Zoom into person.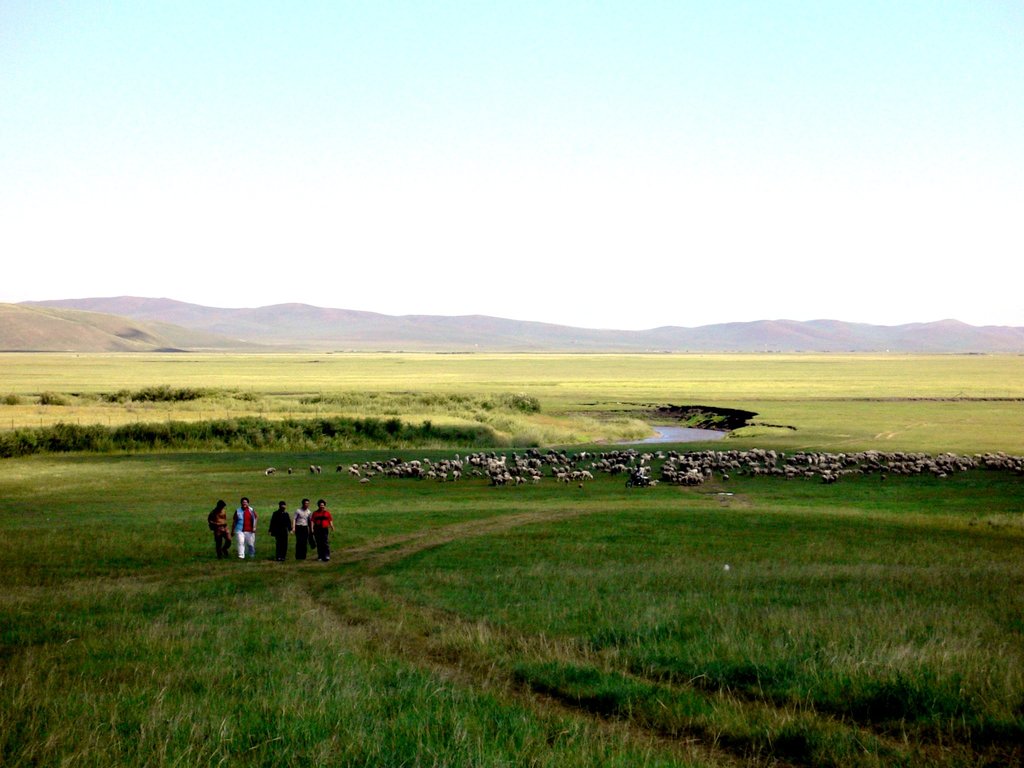
Zoom target: {"left": 312, "top": 502, "right": 330, "bottom": 560}.
